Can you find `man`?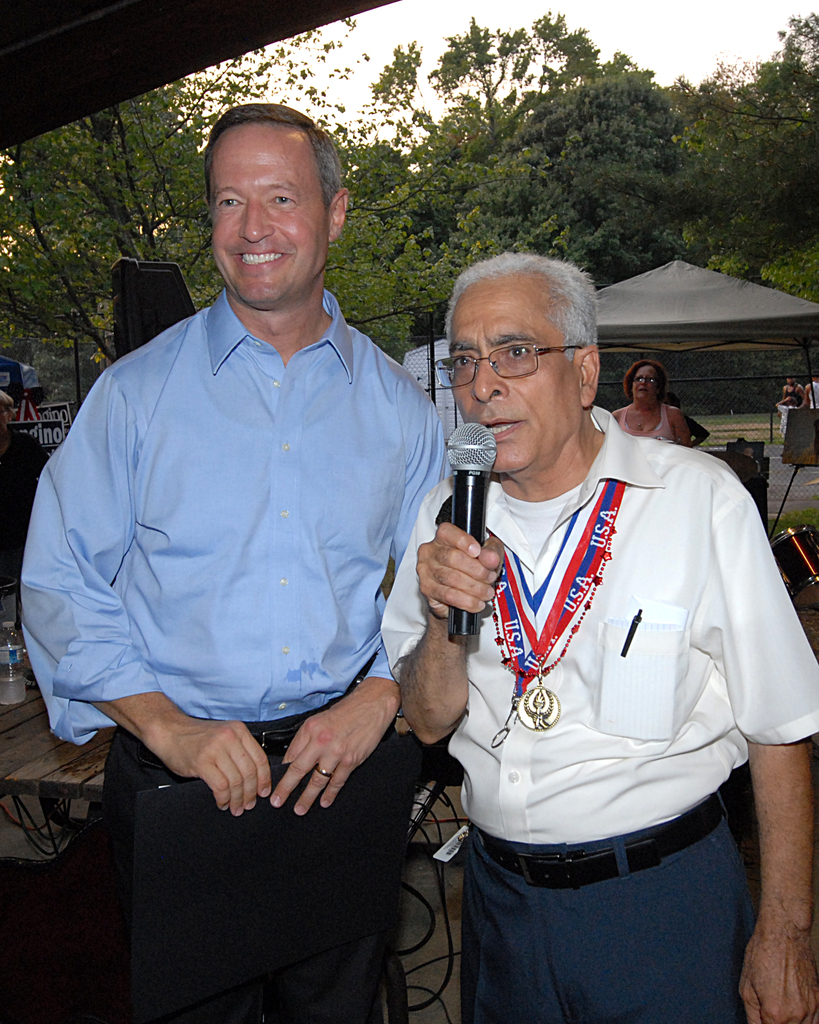
Yes, bounding box: 390, 196, 784, 994.
